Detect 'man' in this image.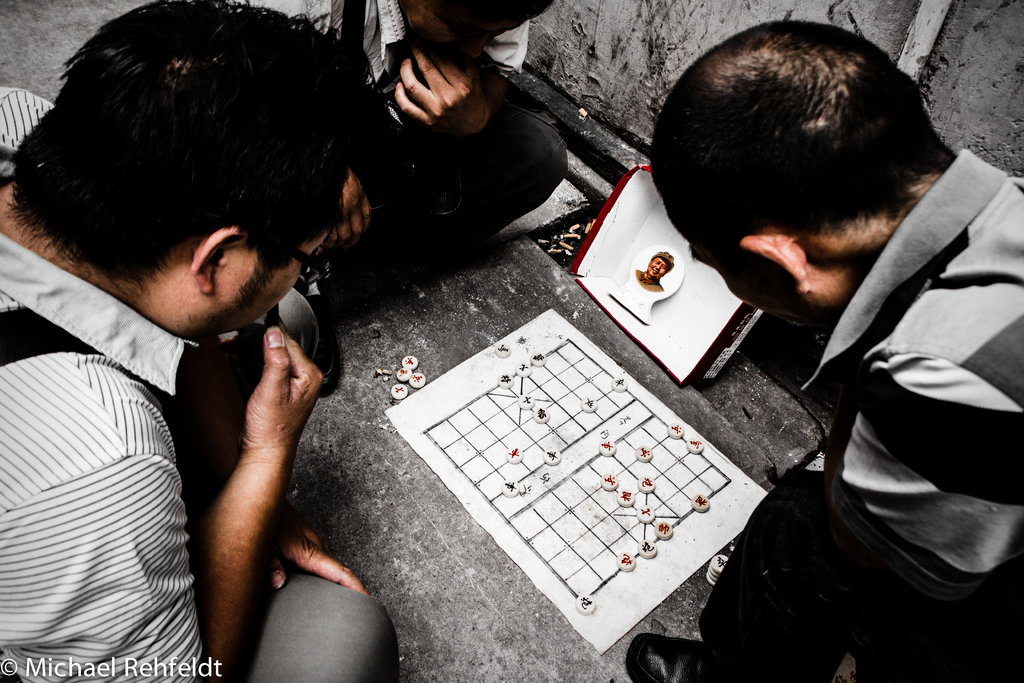
Detection: region(651, 30, 1023, 651).
